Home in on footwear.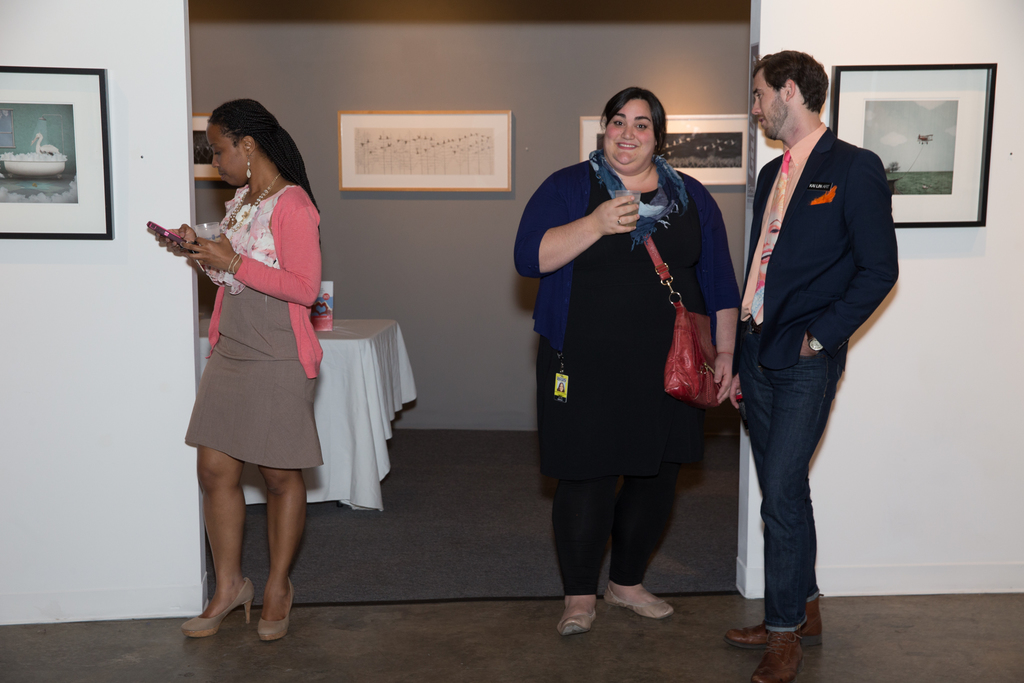
Homed in at l=746, t=629, r=804, b=682.
